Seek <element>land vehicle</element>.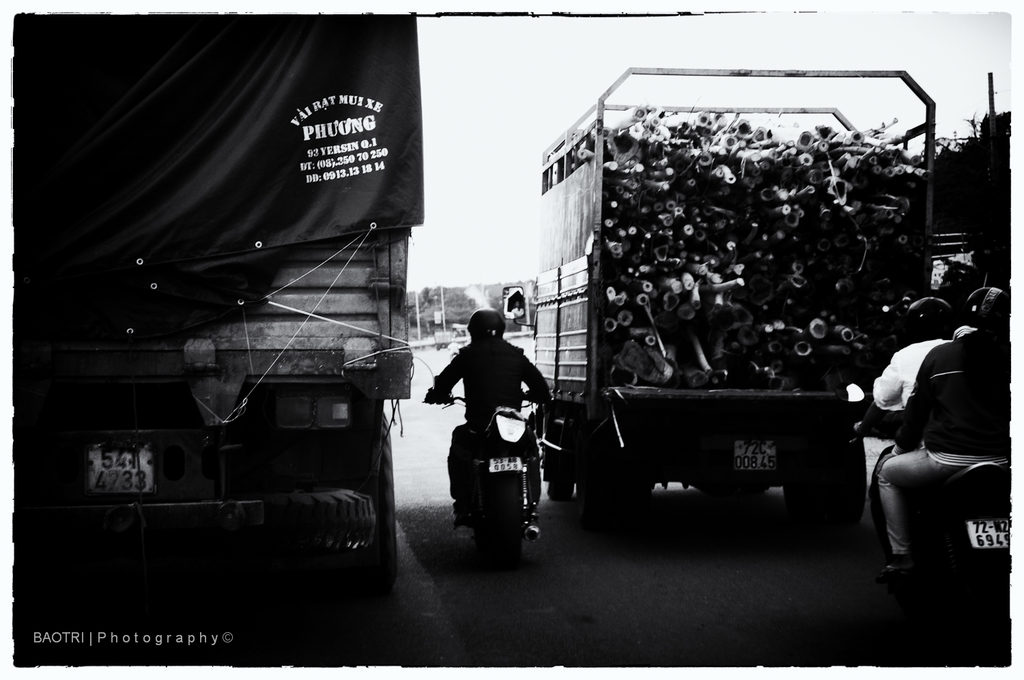
(423, 393, 563, 576).
